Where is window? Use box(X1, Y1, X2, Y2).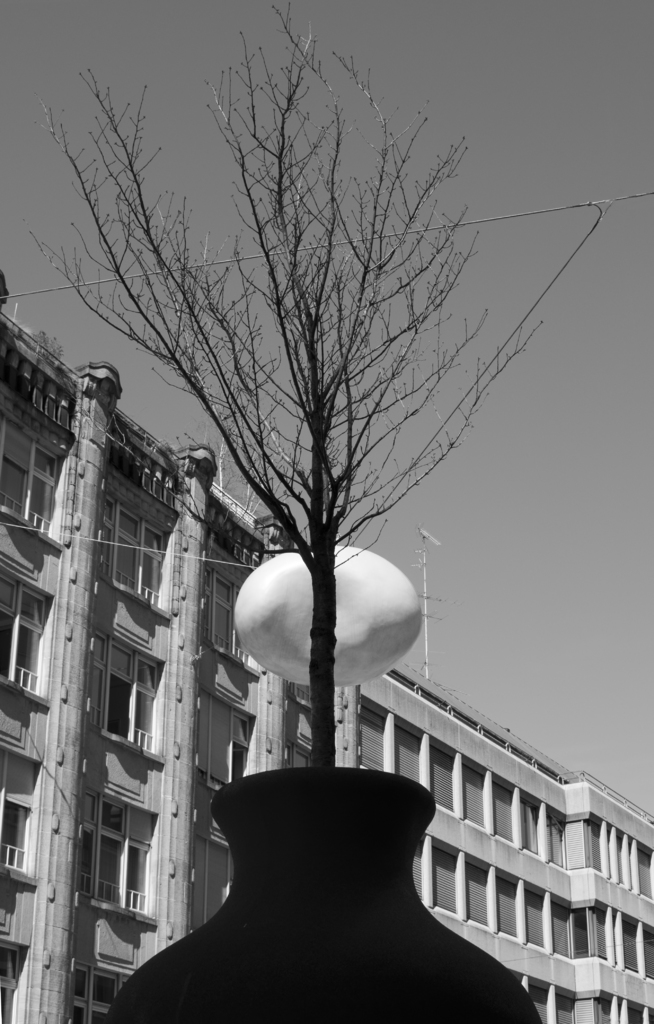
box(103, 493, 170, 618).
